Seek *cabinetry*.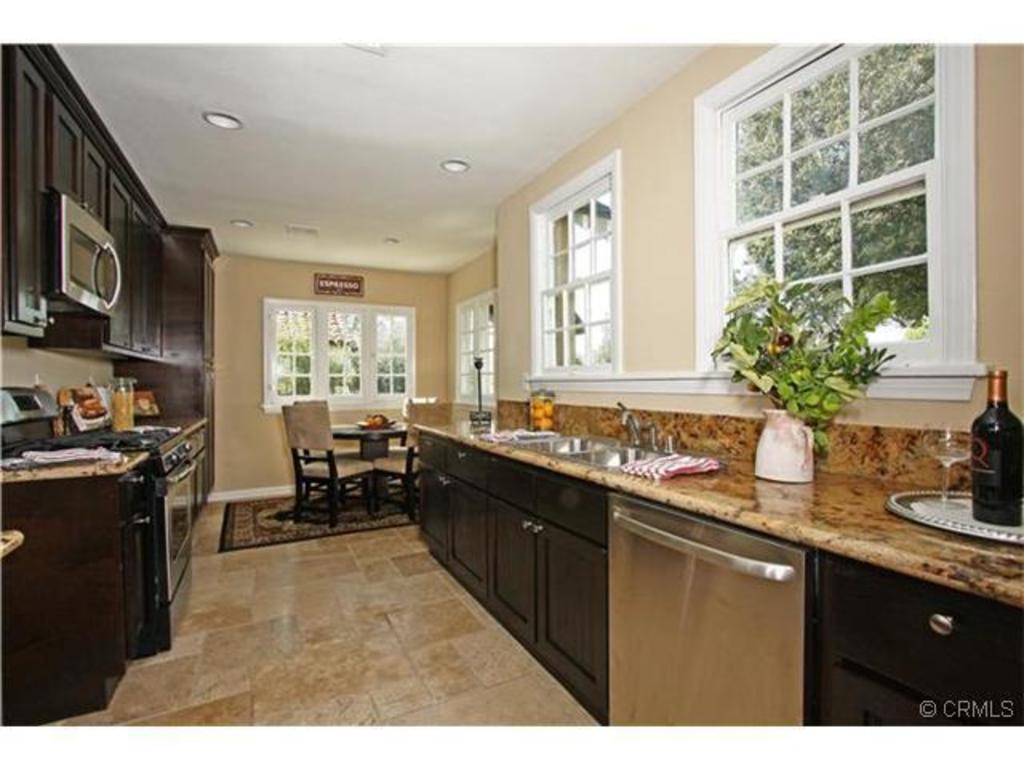
(2, 414, 219, 739).
